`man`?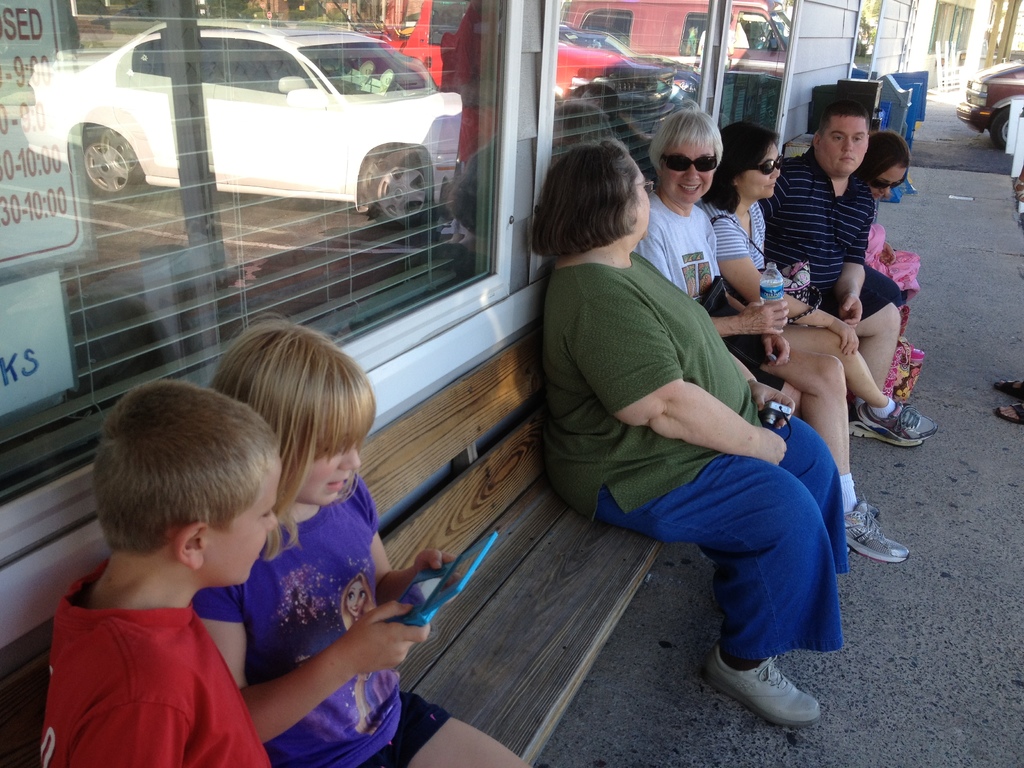
crop(759, 95, 923, 447)
